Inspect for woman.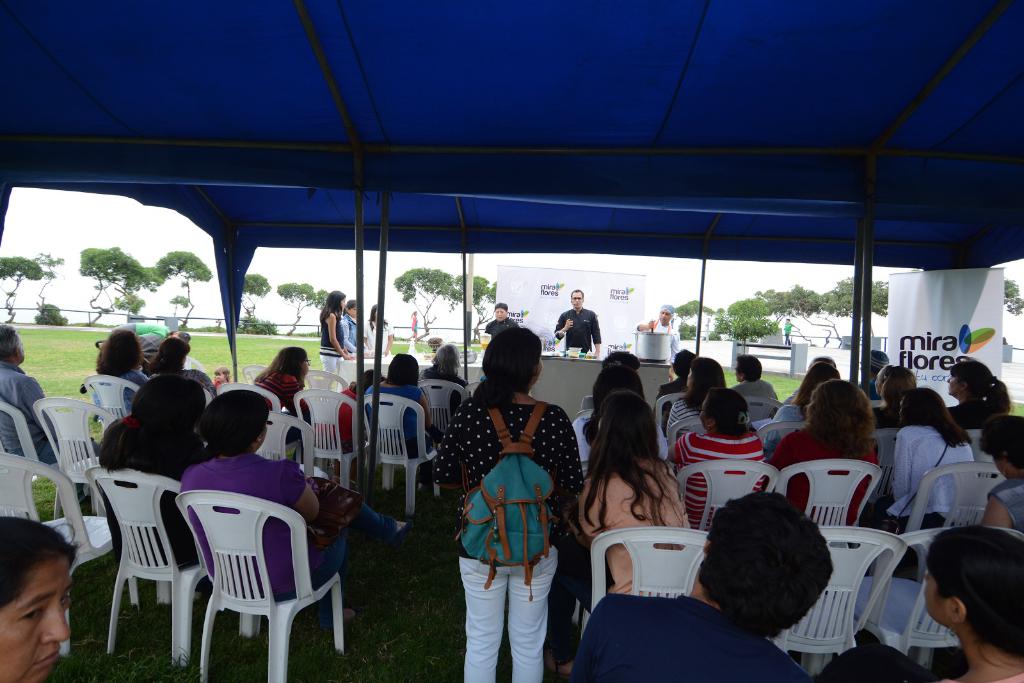
Inspection: select_region(860, 387, 979, 545).
